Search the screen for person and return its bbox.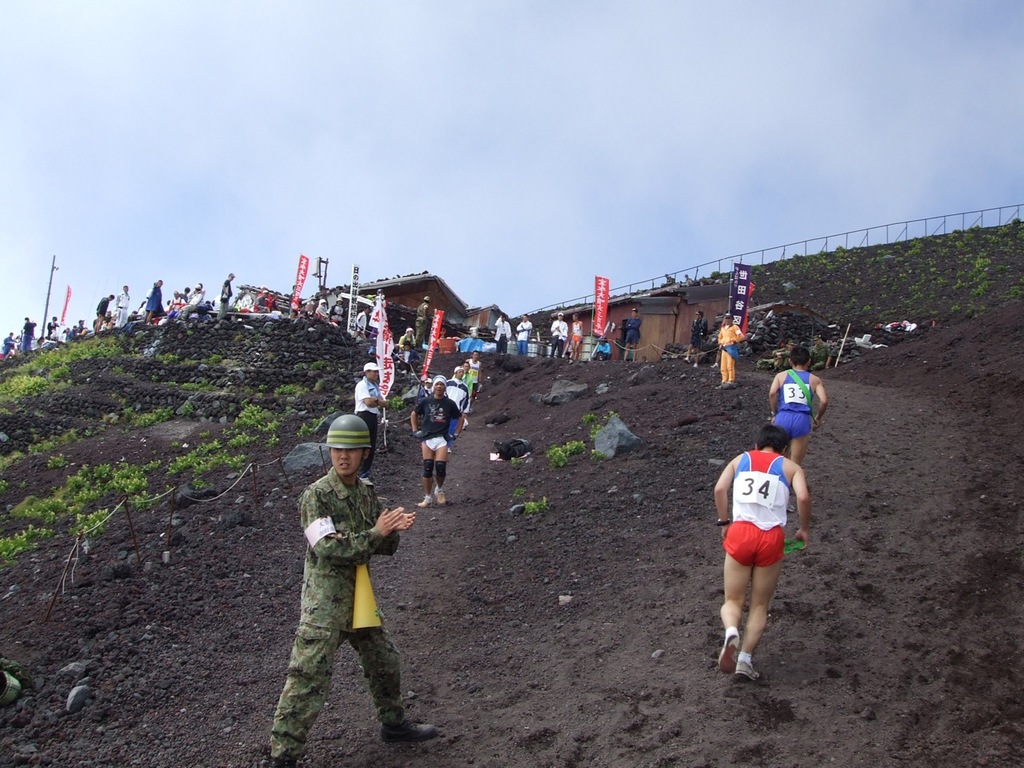
Found: select_region(715, 425, 808, 681).
